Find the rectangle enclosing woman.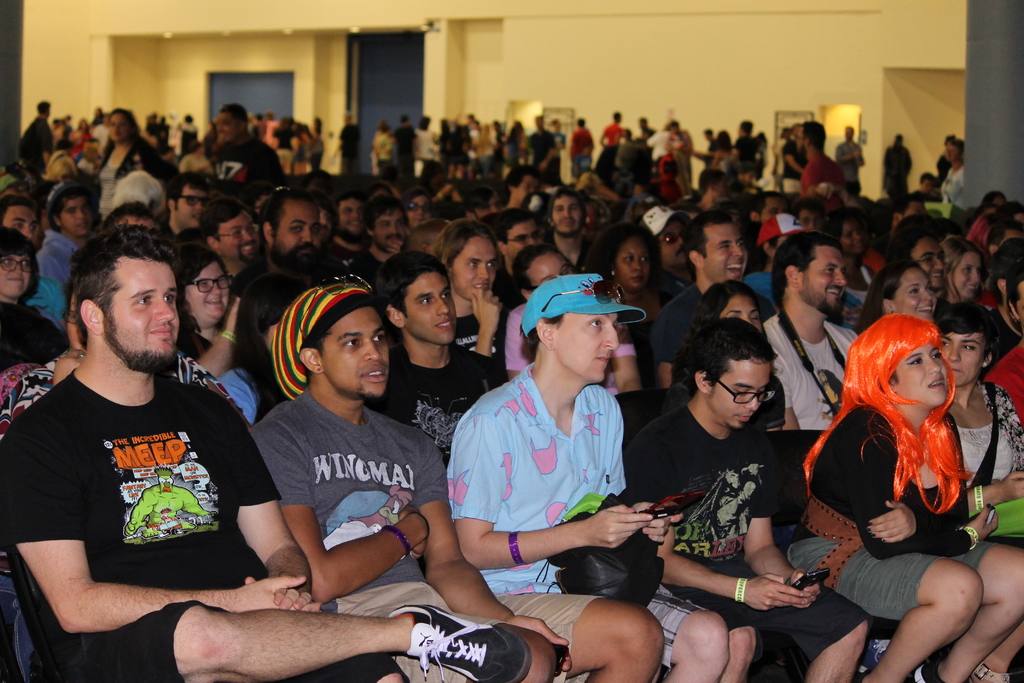
bbox=[798, 313, 1023, 682].
